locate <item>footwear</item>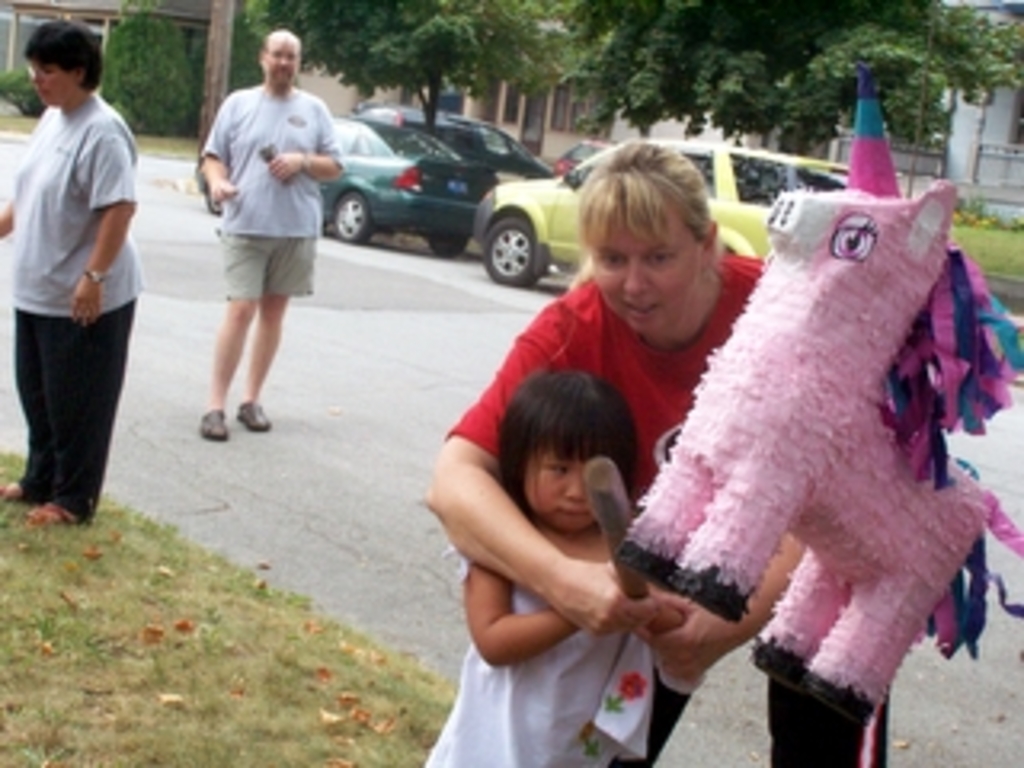
{"x1": 234, "y1": 394, "x2": 269, "y2": 426}
